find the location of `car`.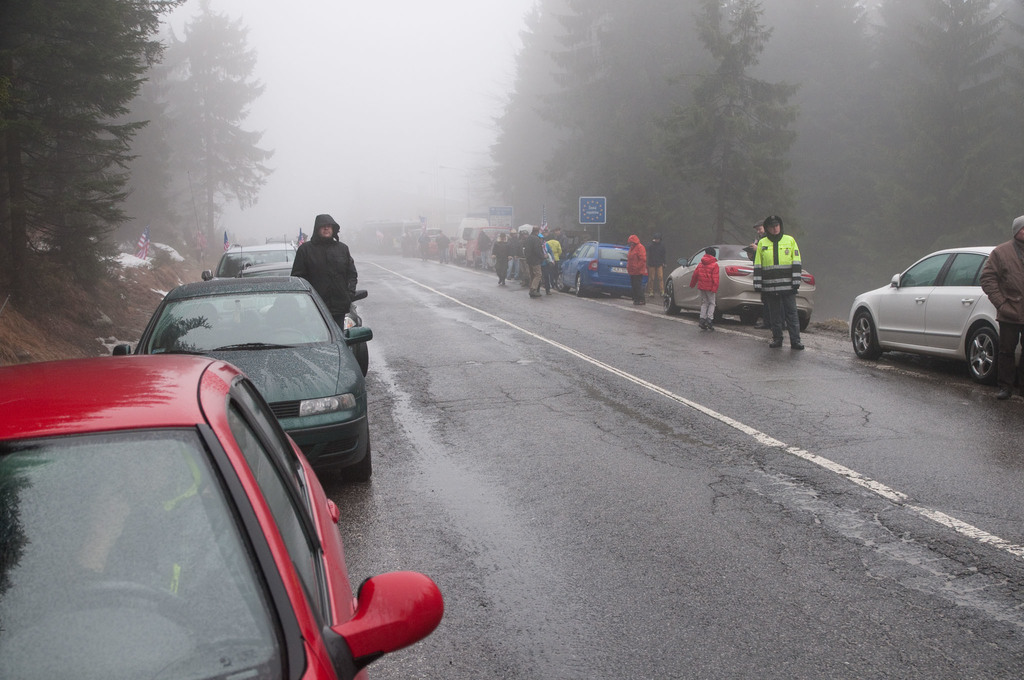
Location: select_region(0, 294, 445, 679).
